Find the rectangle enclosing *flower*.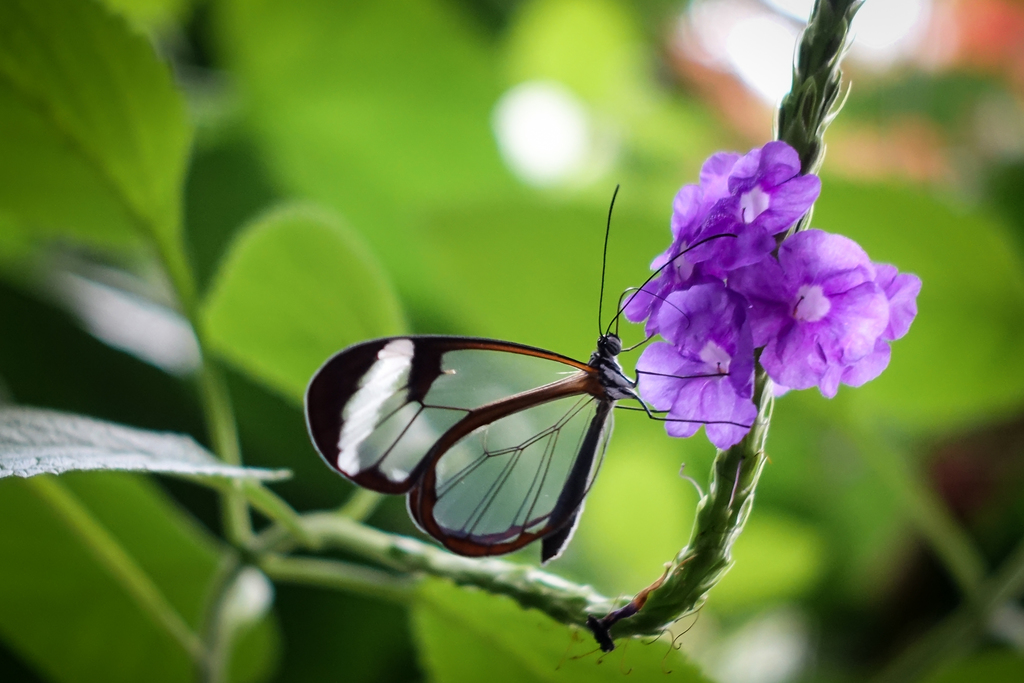
region(753, 202, 909, 402).
